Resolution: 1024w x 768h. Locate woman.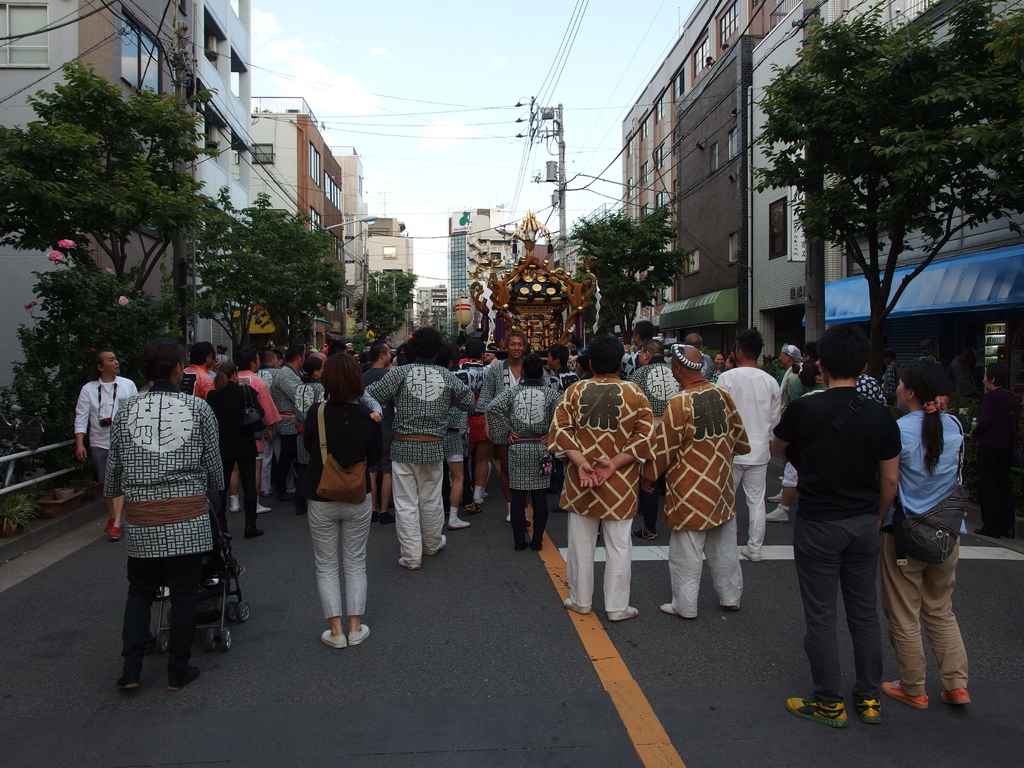
crop(292, 358, 326, 472).
